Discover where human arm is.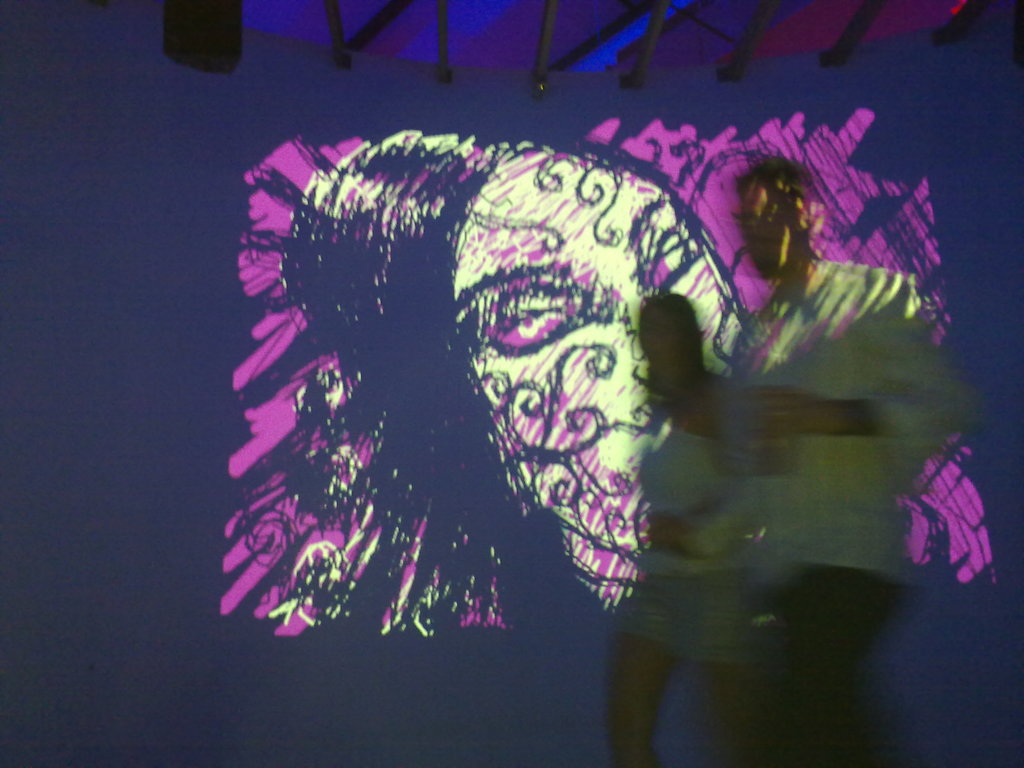
Discovered at detection(742, 279, 988, 439).
